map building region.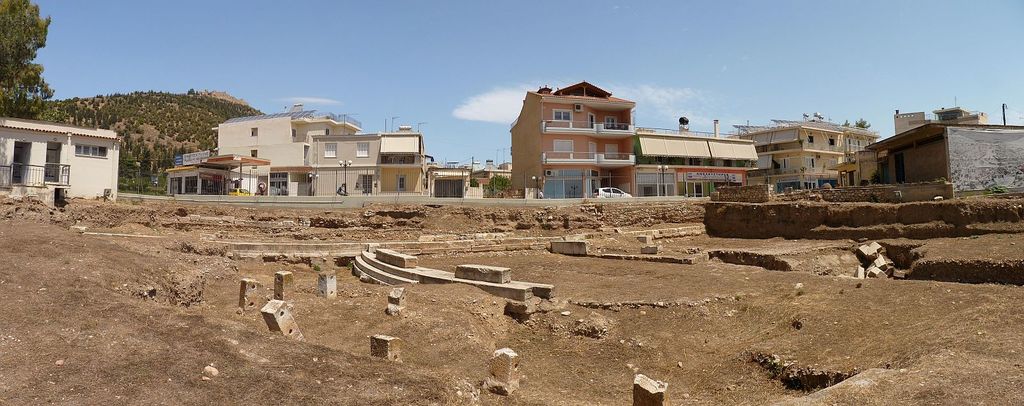
Mapped to bbox=[897, 111, 990, 132].
